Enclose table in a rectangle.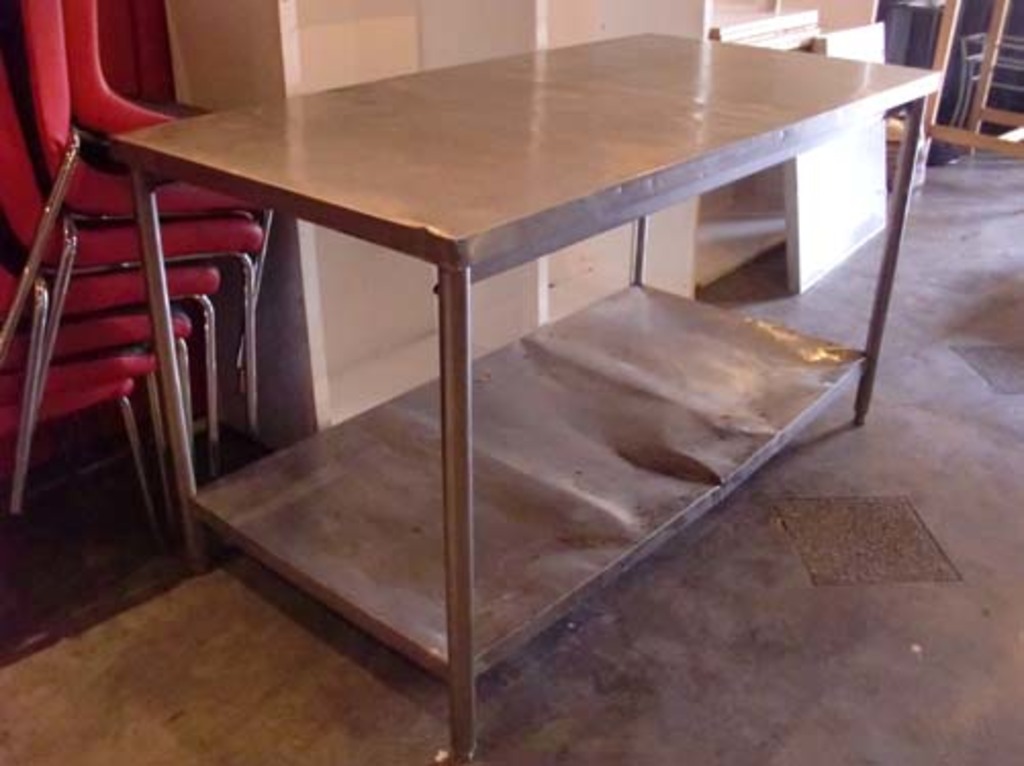
[left=102, top=29, right=944, bottom=762].
